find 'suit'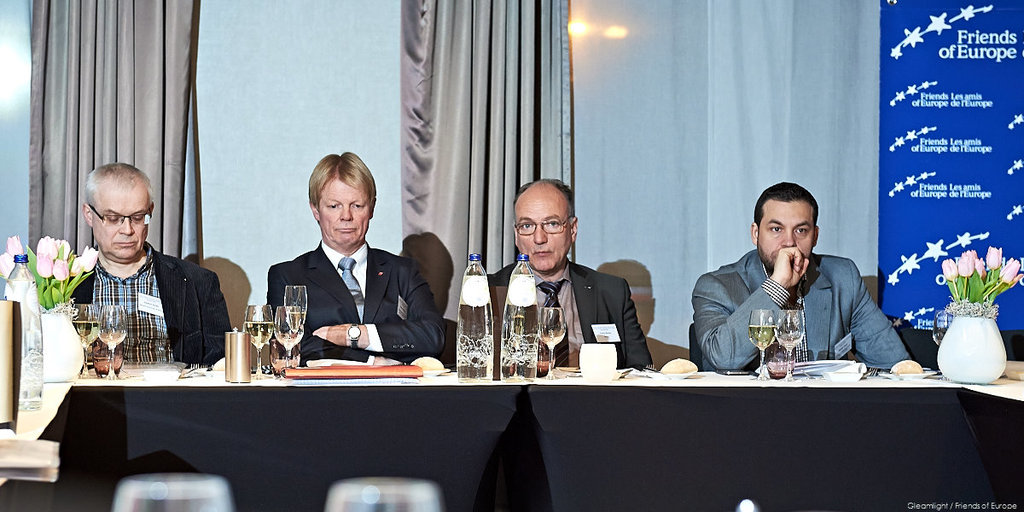
box=[691, 249, 915, 369]
